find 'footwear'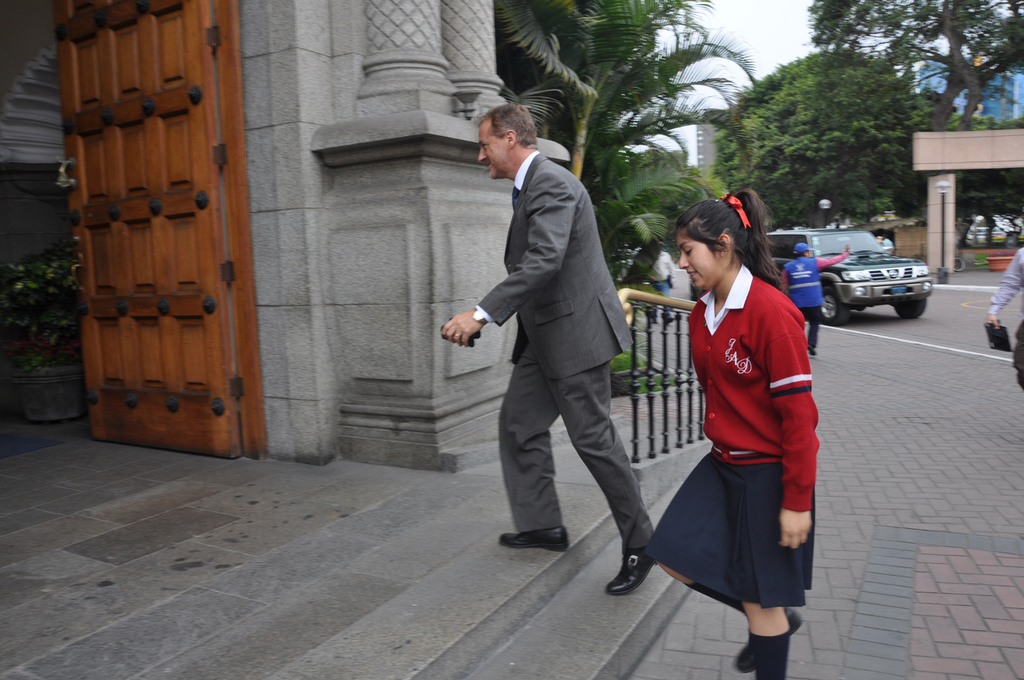
(804, 340, 819, 357)
